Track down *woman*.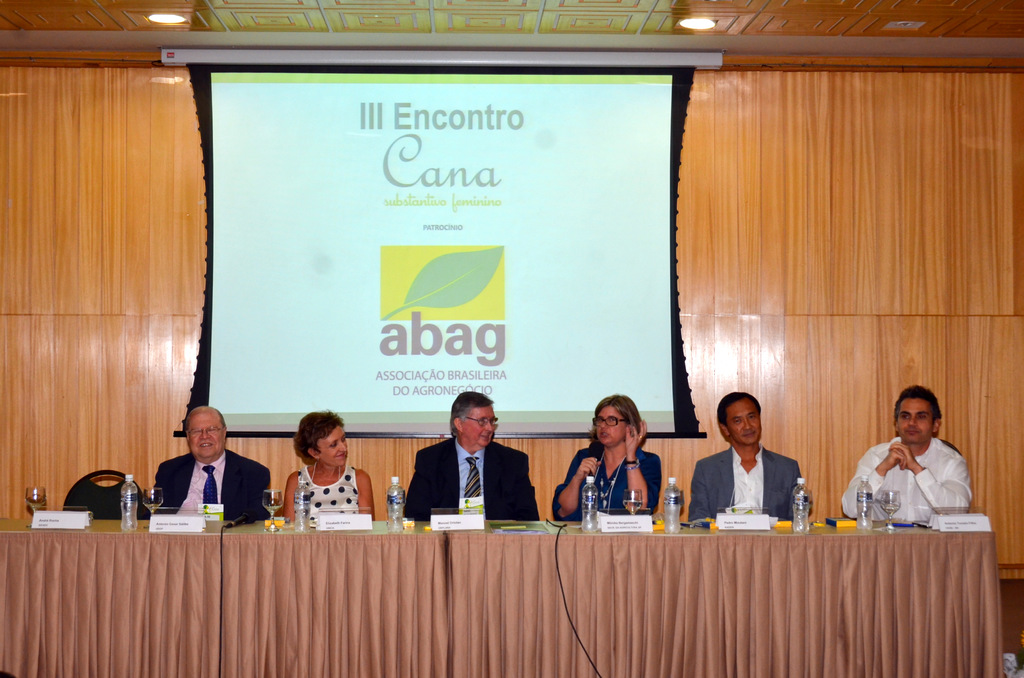
Tracked to 561/400/660/538.
